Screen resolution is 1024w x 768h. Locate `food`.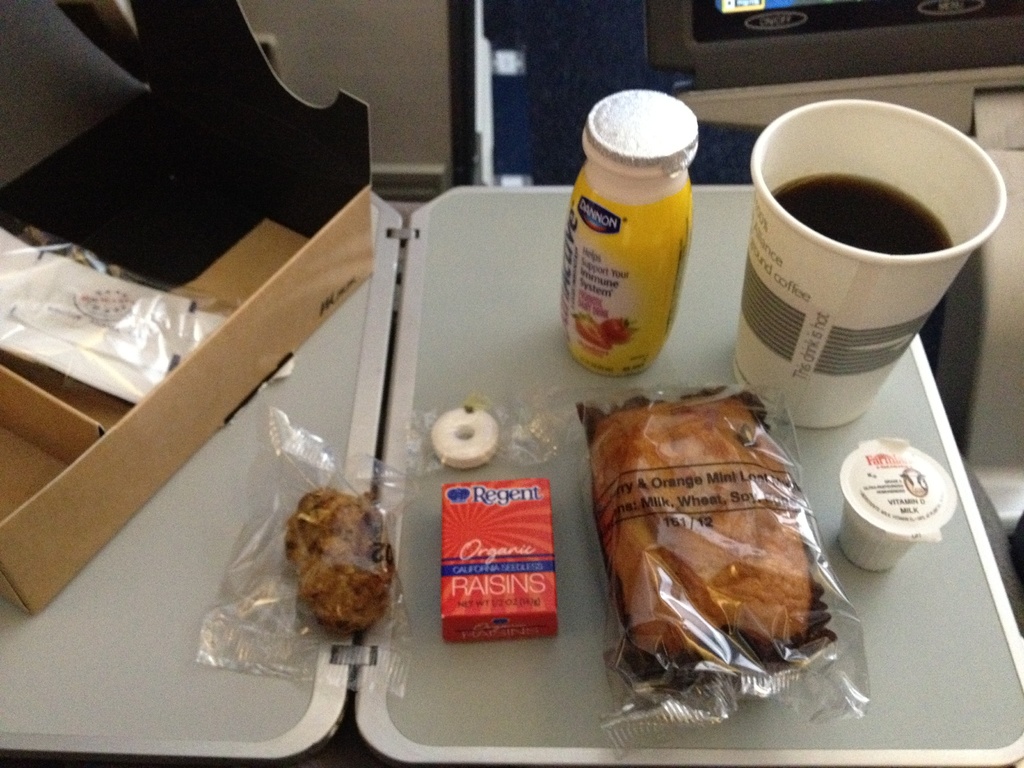
bbox=[590, 387, 812, 672].
